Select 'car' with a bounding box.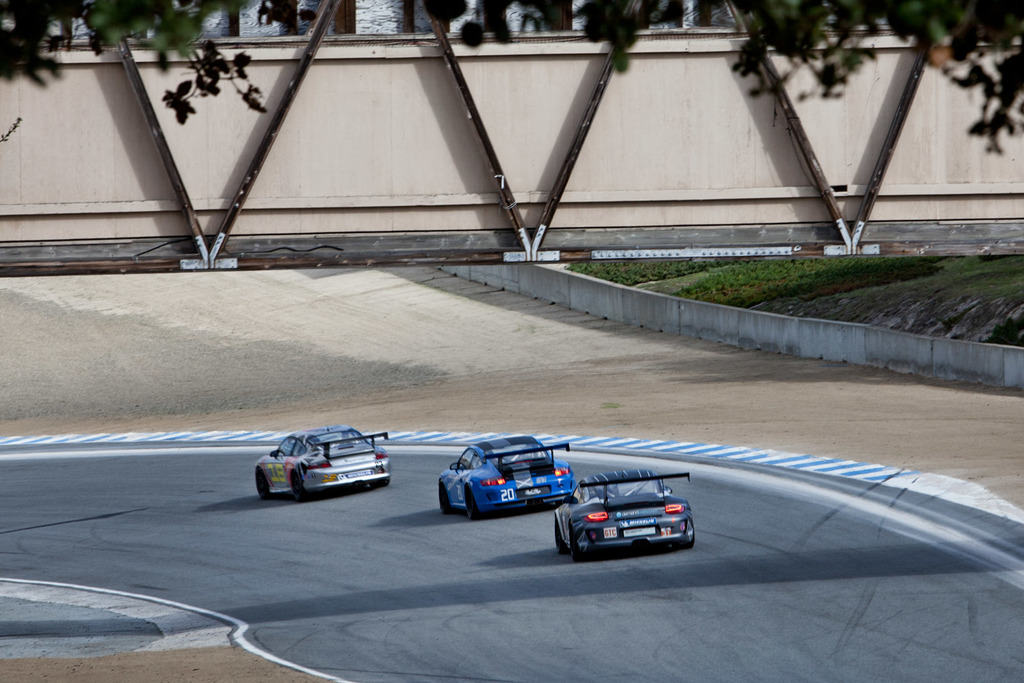
248 417 399 498.
